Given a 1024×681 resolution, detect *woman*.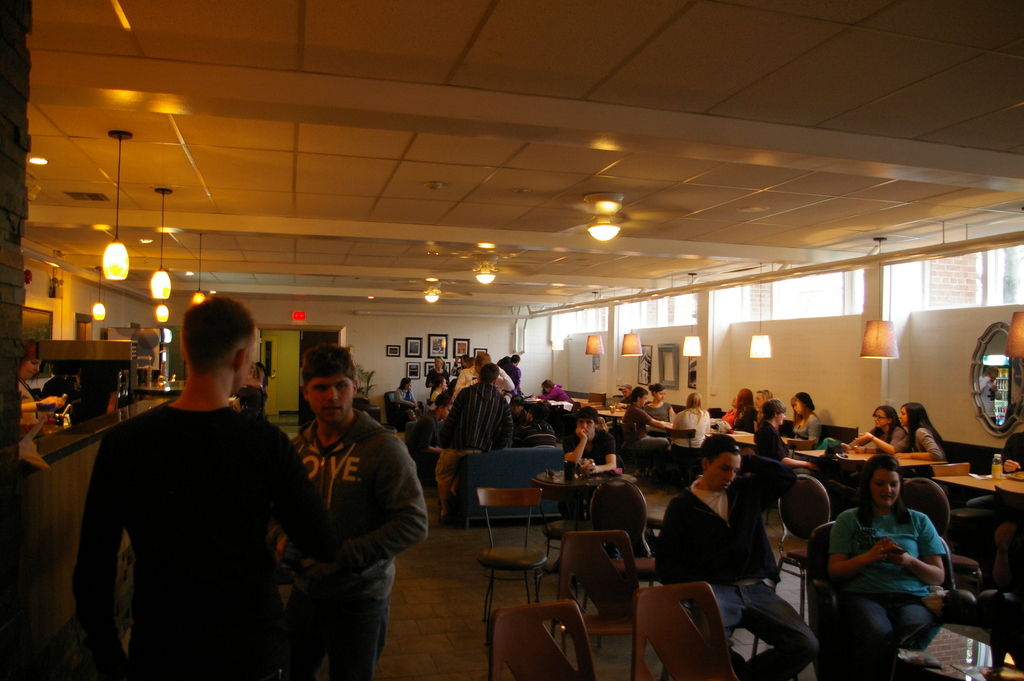
region(902, 401, 954, 464).
